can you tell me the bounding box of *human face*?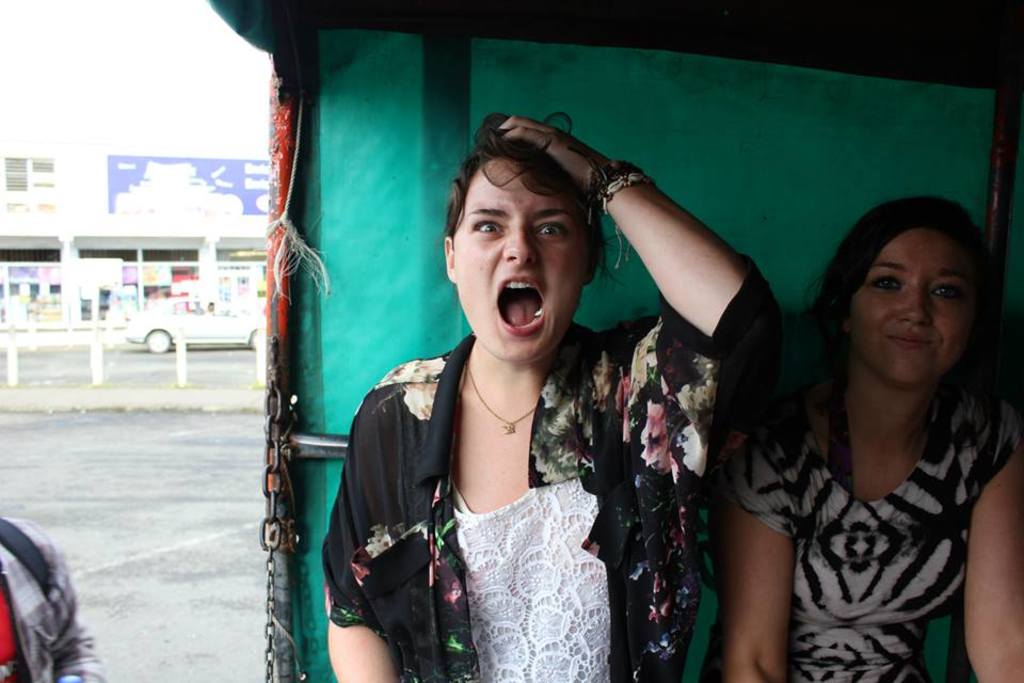
bbox=(453, 159, 588, 366).
